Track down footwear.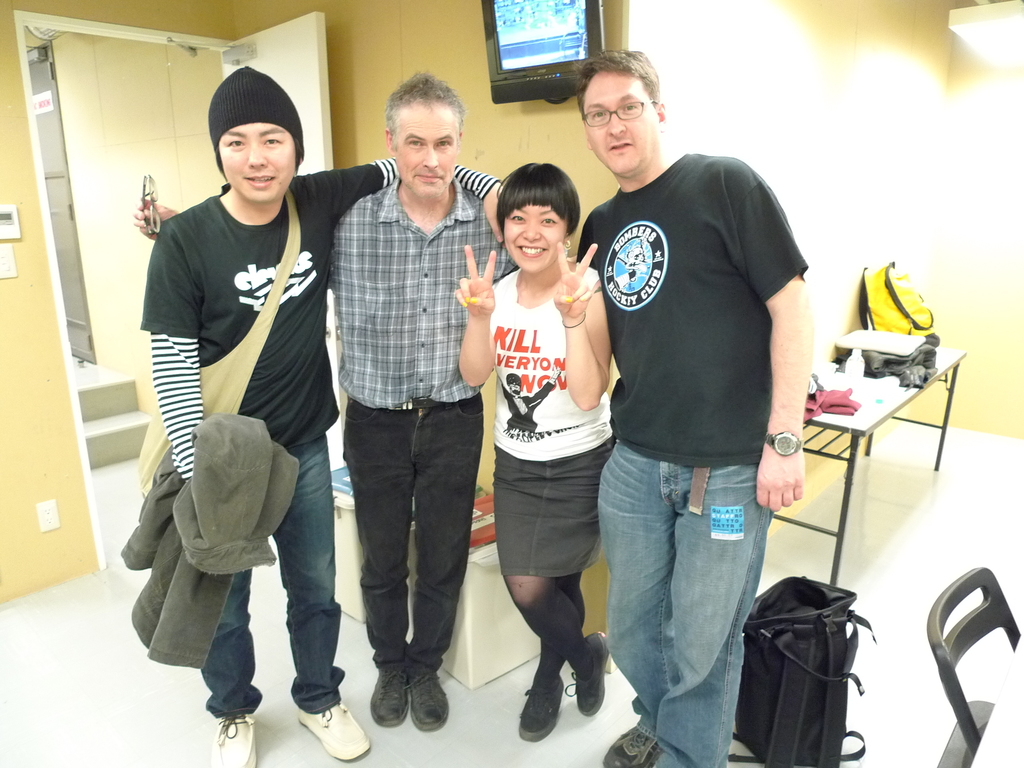
Tracked to [x1=404, y1=664, x2=452, y2=732].
